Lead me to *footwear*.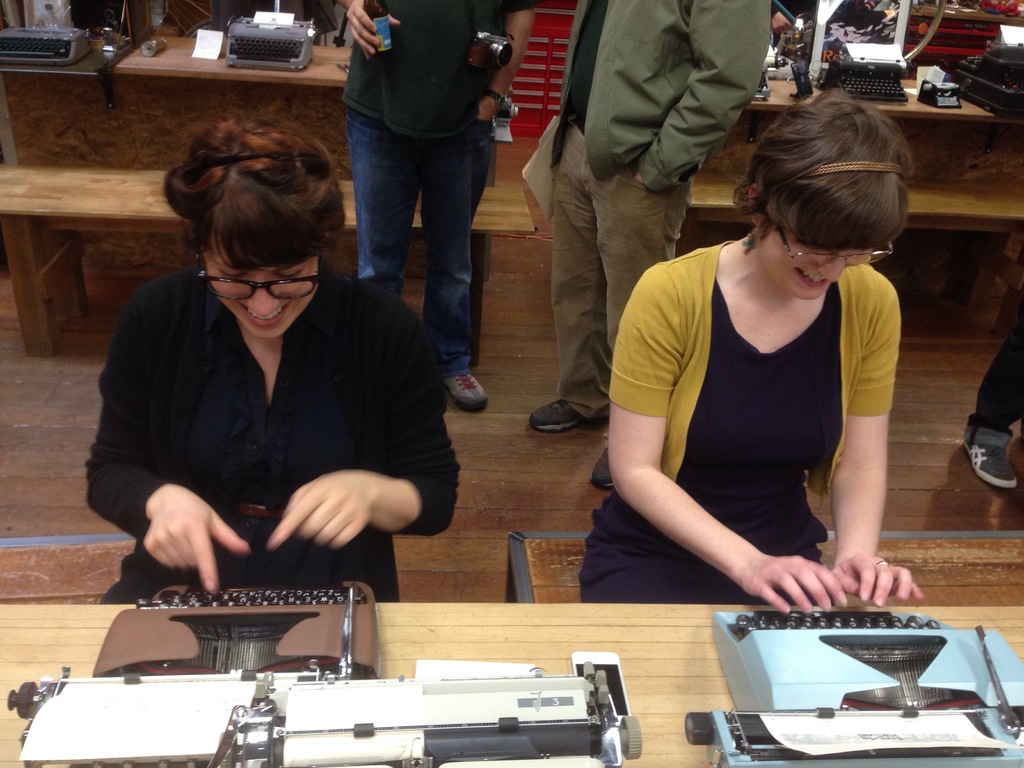
Lead to box(959, 422, 1021, 490).
